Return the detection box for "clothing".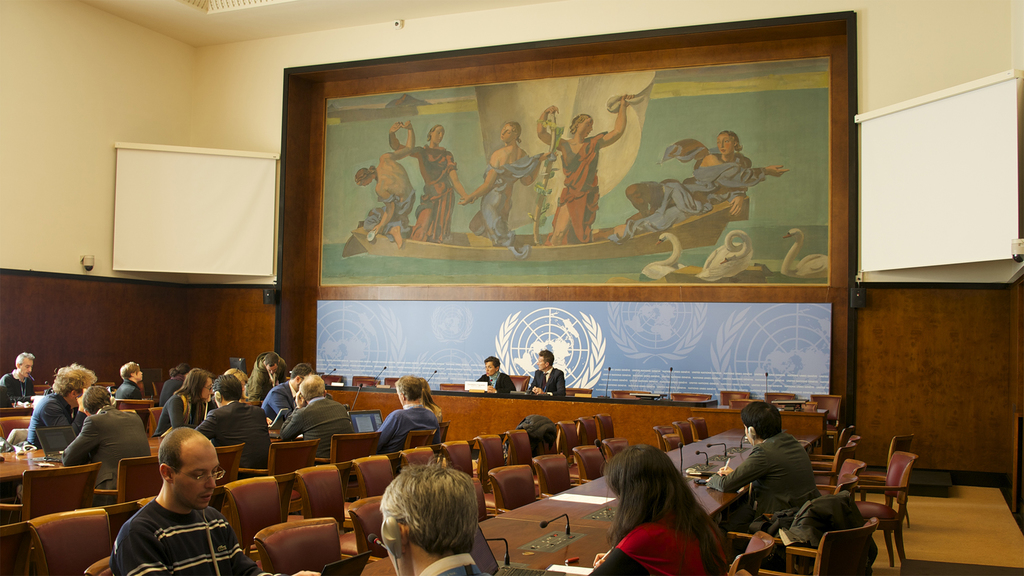
x1=22 y1=399 x2=89 y2=445.
